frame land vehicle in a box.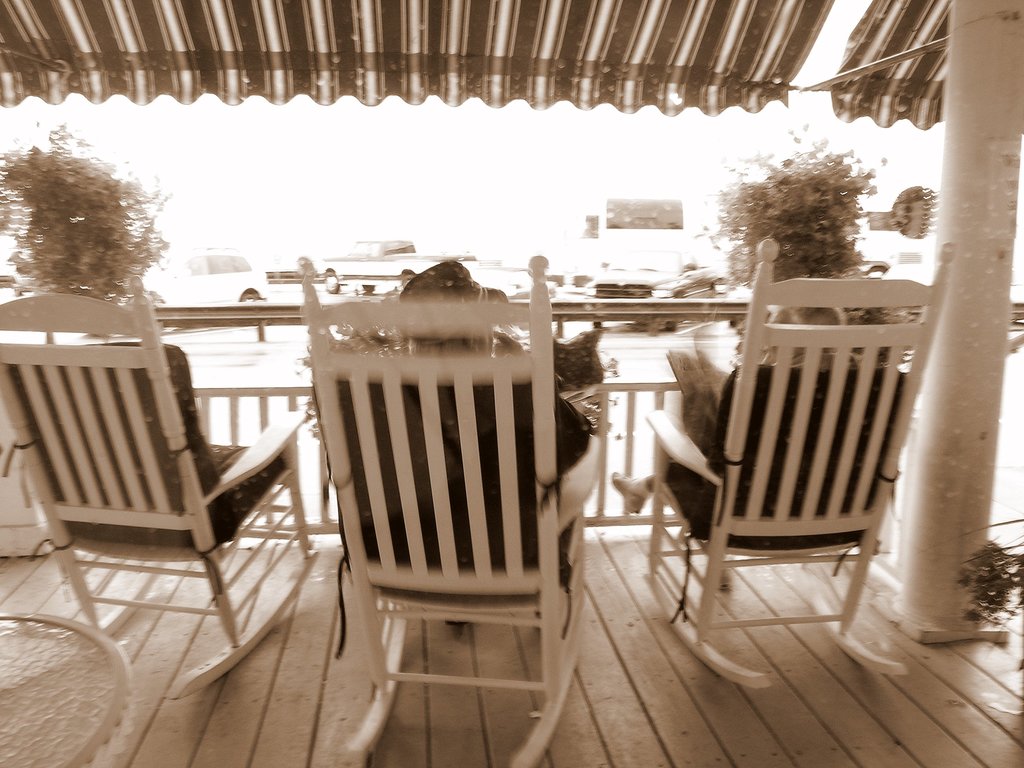
[left=312, top=238, right=459, bottom=287].
